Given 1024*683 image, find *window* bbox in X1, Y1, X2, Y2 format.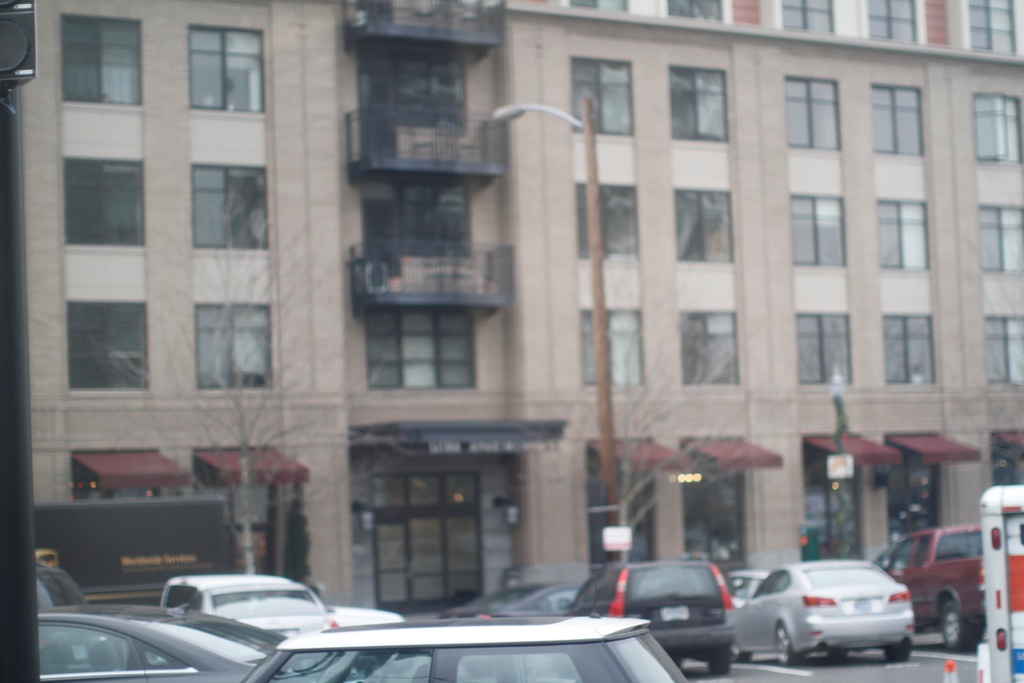
452, 655, 579, 676.
